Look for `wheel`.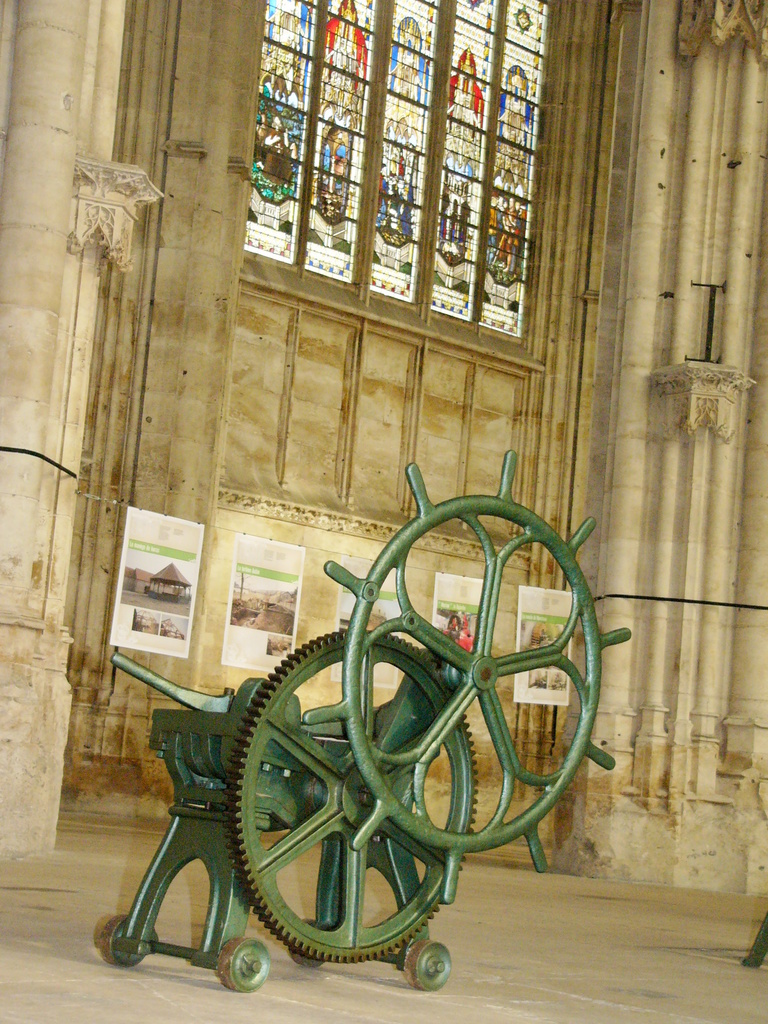
Found: <bbox>216, 932, 272, 991</bbox>.
